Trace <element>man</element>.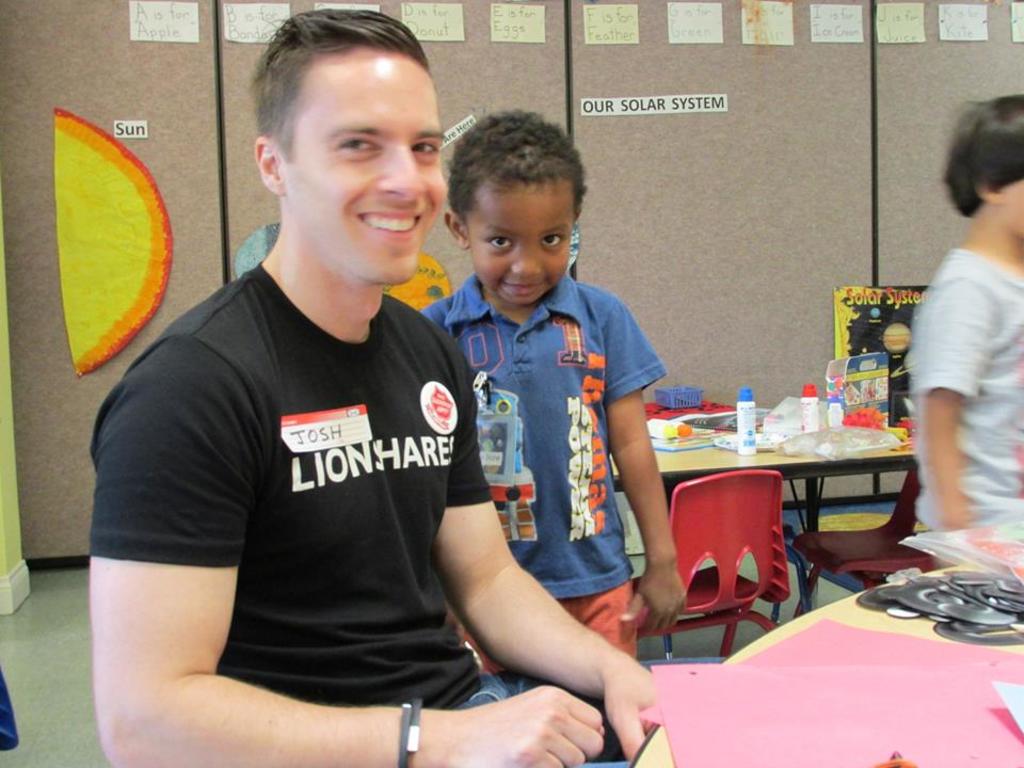
Traced to bbox=[94, 25, 582, 763].
